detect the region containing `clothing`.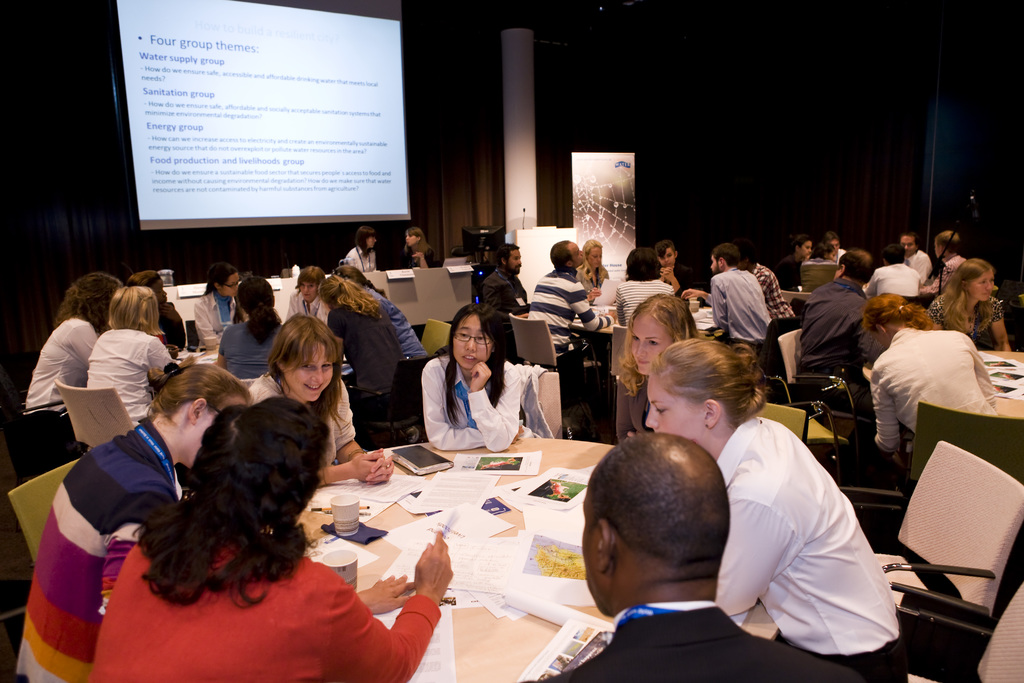
crop(712, 266, 778, 358).
